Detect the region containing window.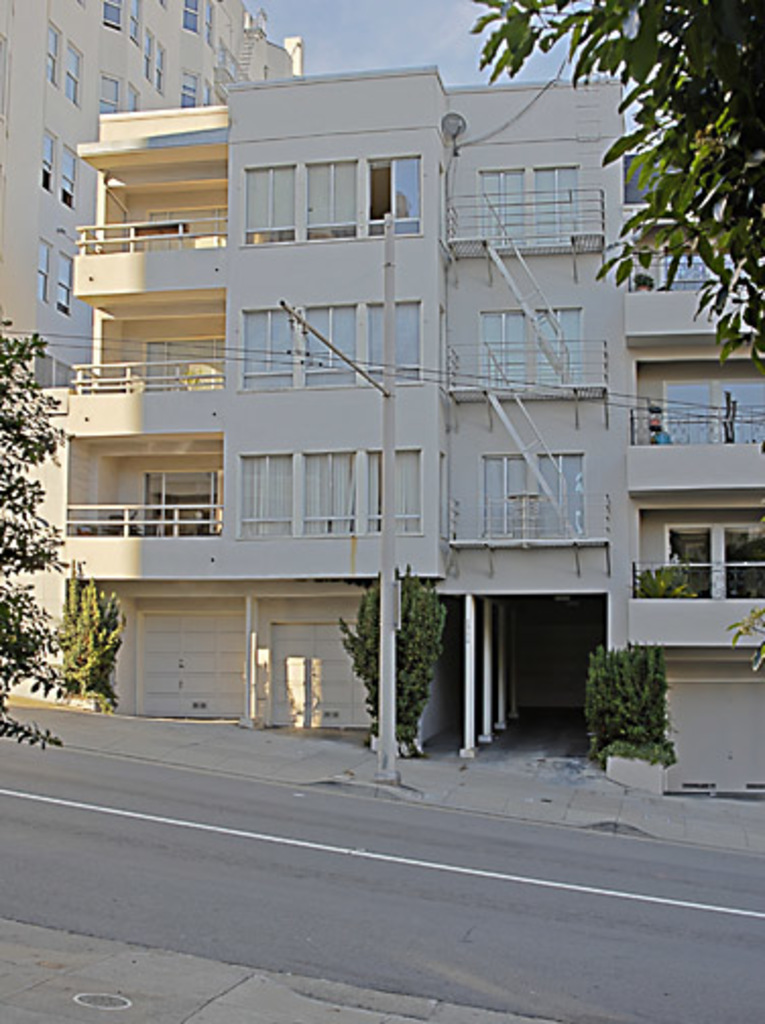
[left=55, top=248, right=75, bottom=314].
